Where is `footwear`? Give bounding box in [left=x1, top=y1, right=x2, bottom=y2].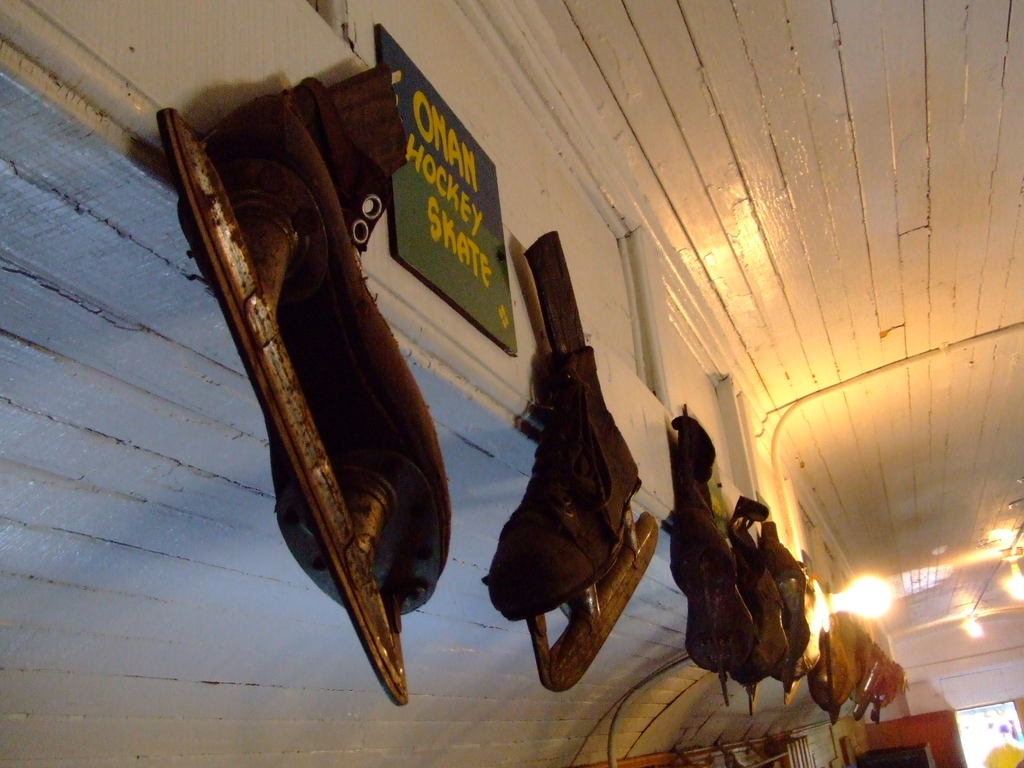
[left=812, top=602, right=870, bottom=728].
